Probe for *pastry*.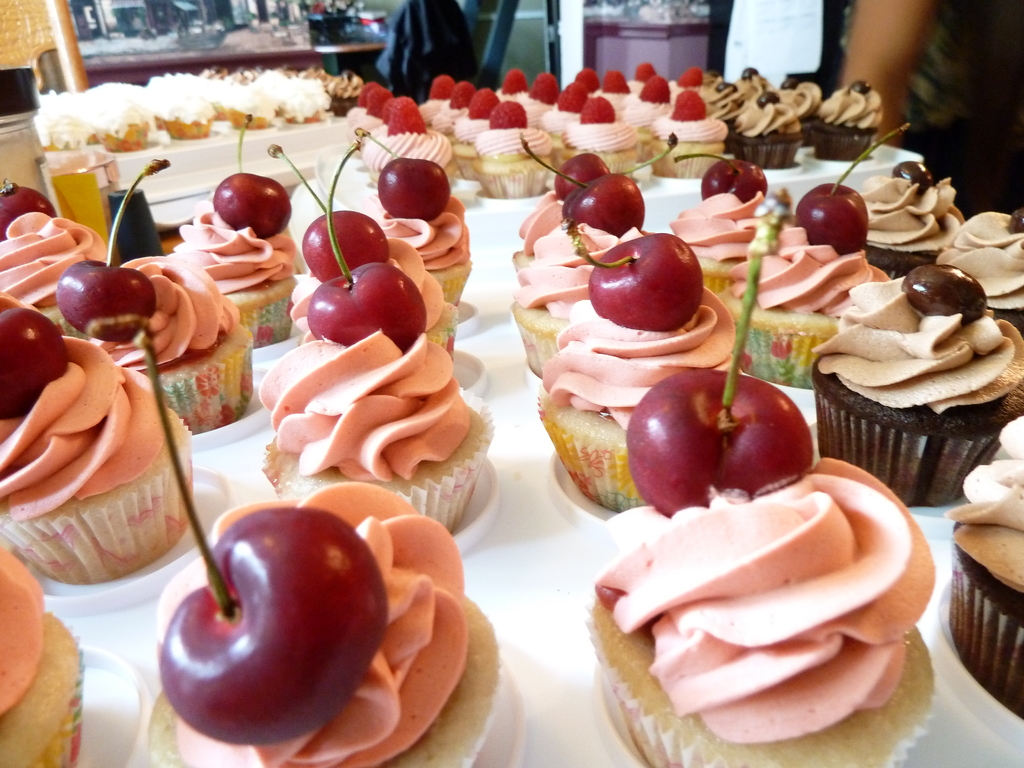
Probe result: x1=169, y1=116, x2=296, y2=341.
